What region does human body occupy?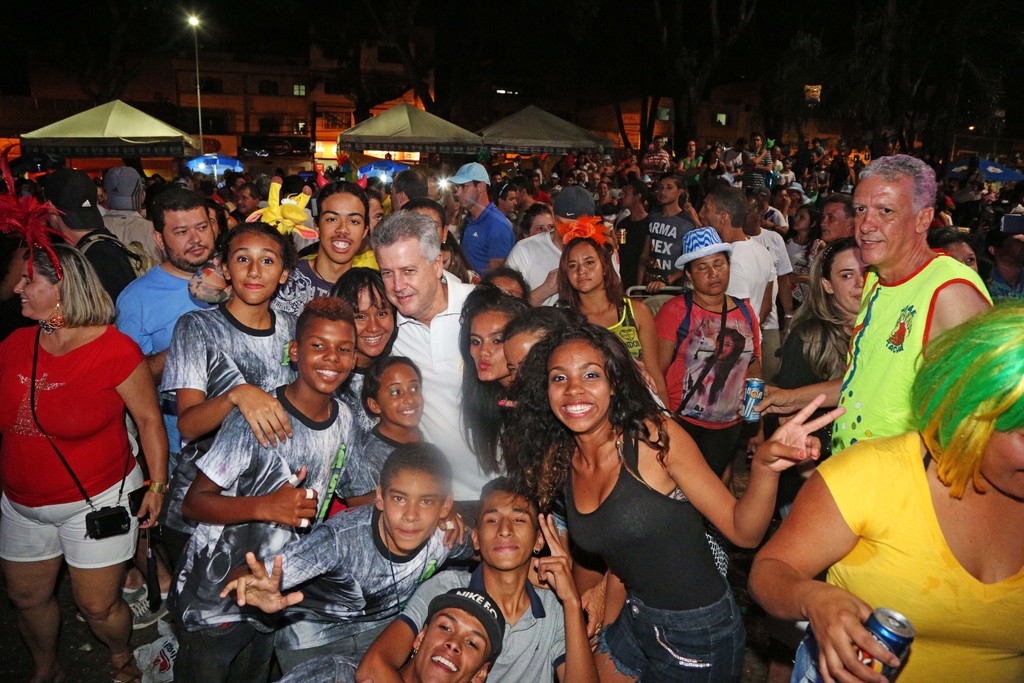
337 425 451 502.
